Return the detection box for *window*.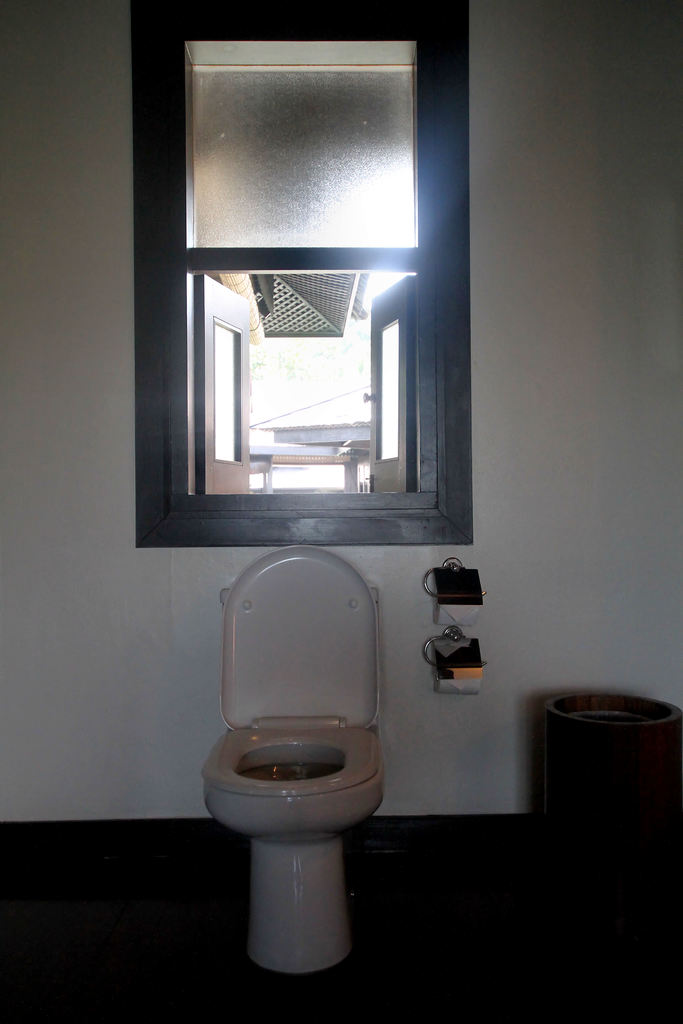
170,31,440,510.
